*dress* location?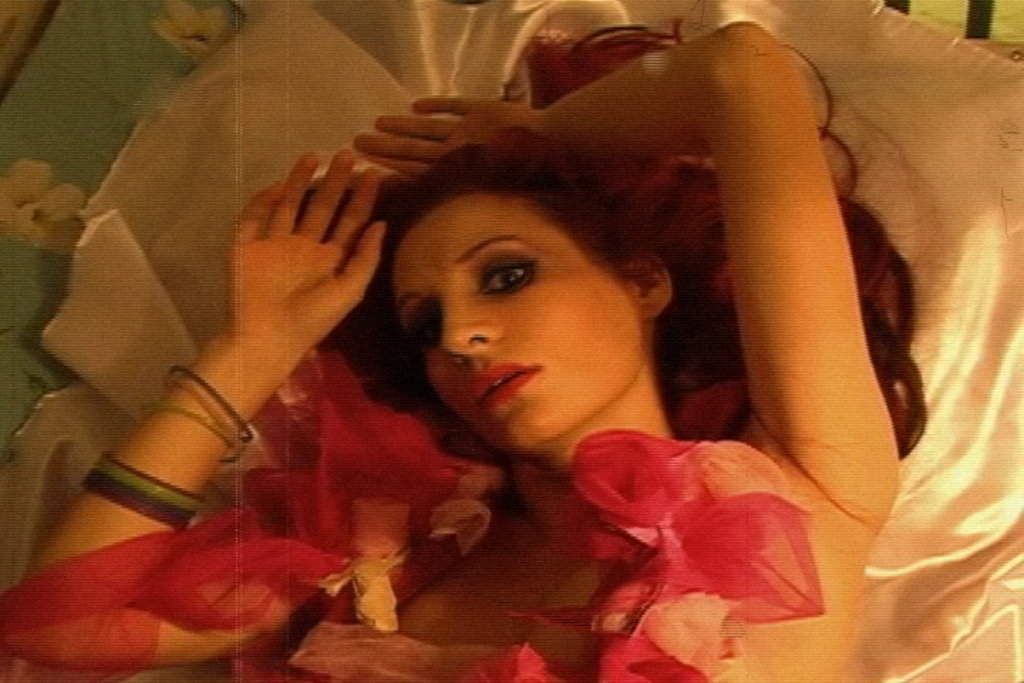
[left=0, top=354, right=823, bottom=682]
